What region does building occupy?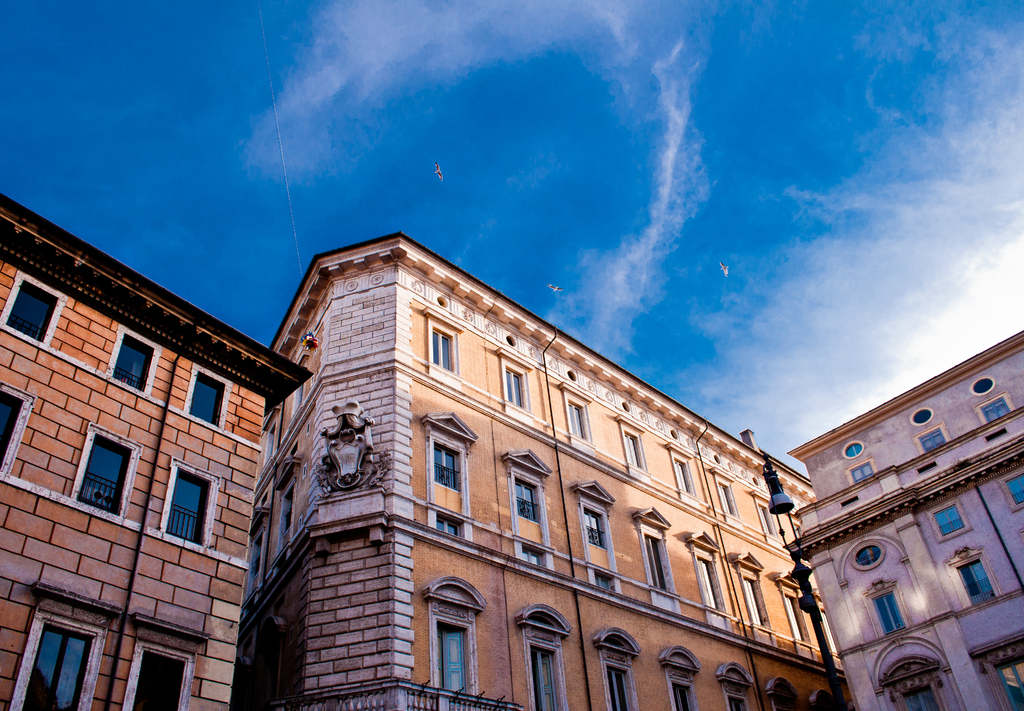
bbox=(785, 328, 1023, 710).
